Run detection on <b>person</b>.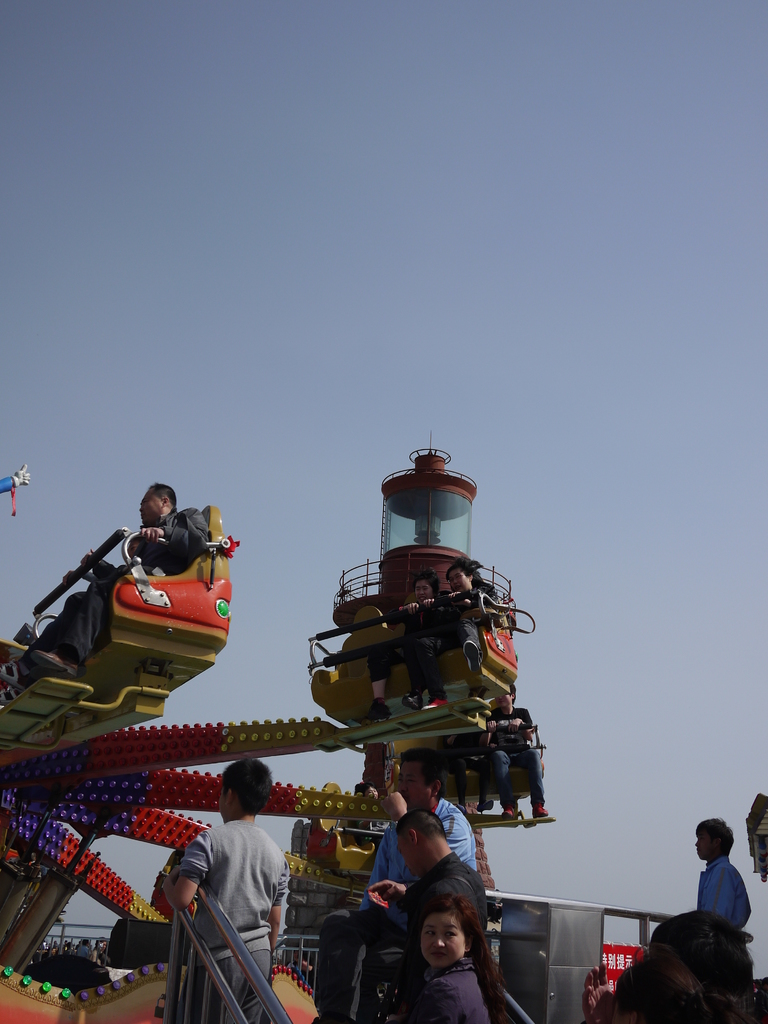
Result: x1=365 y1=809 x2=493 y2=1023.
